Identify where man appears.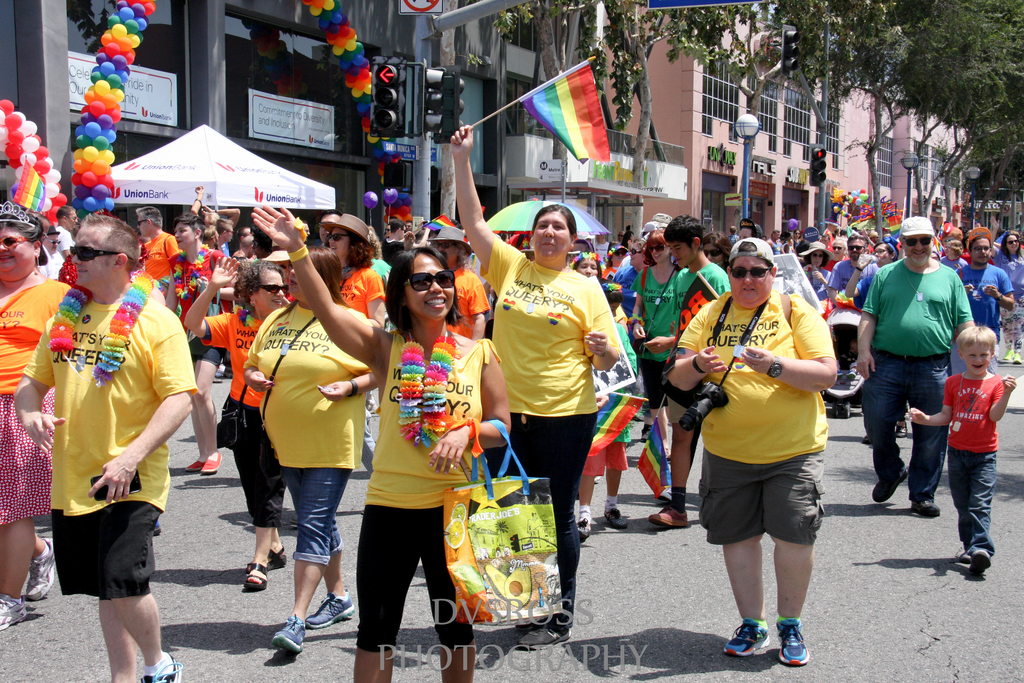
Appears at Rect(828, 236, 876, 302).
